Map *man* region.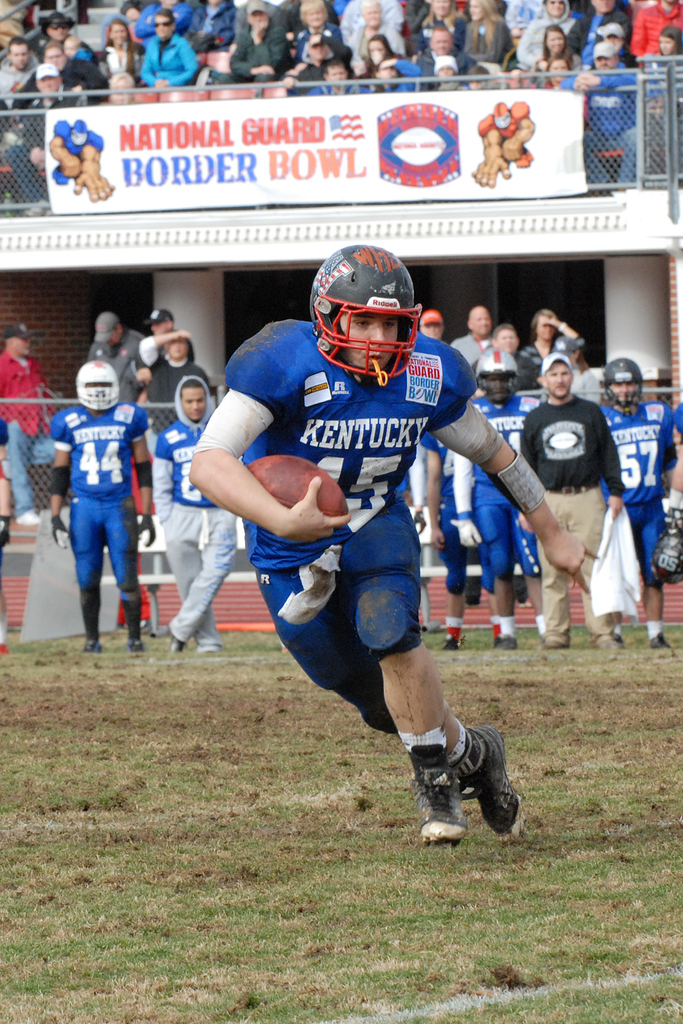
Mapped to locate(194, 0, 238, 56).
